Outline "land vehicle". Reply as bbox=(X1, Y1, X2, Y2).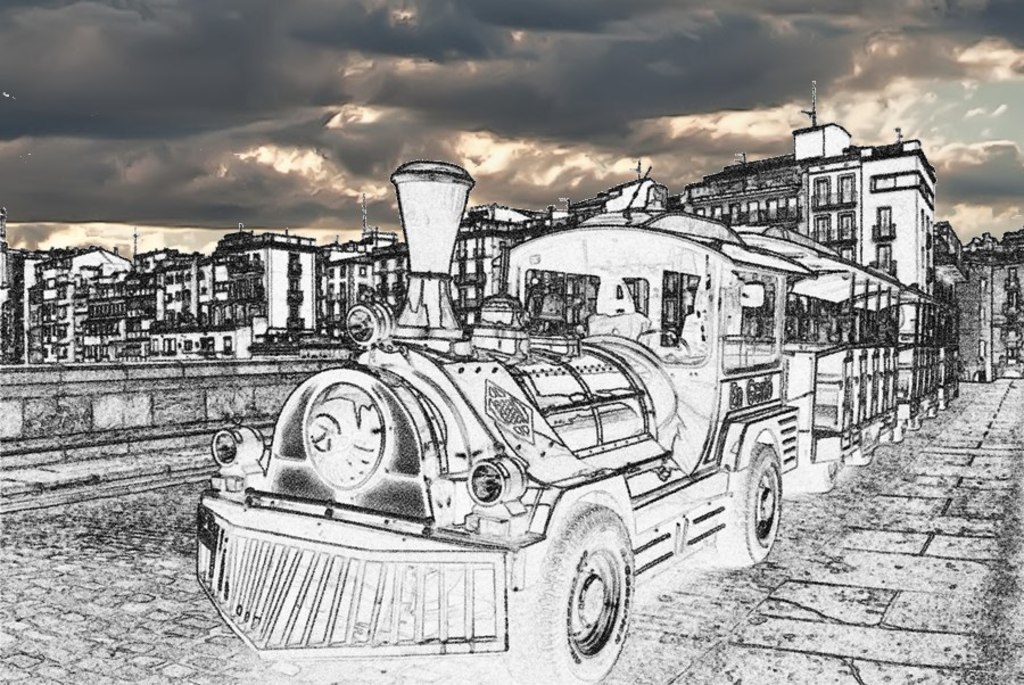
bbox=(199, 157, 958, 684).
